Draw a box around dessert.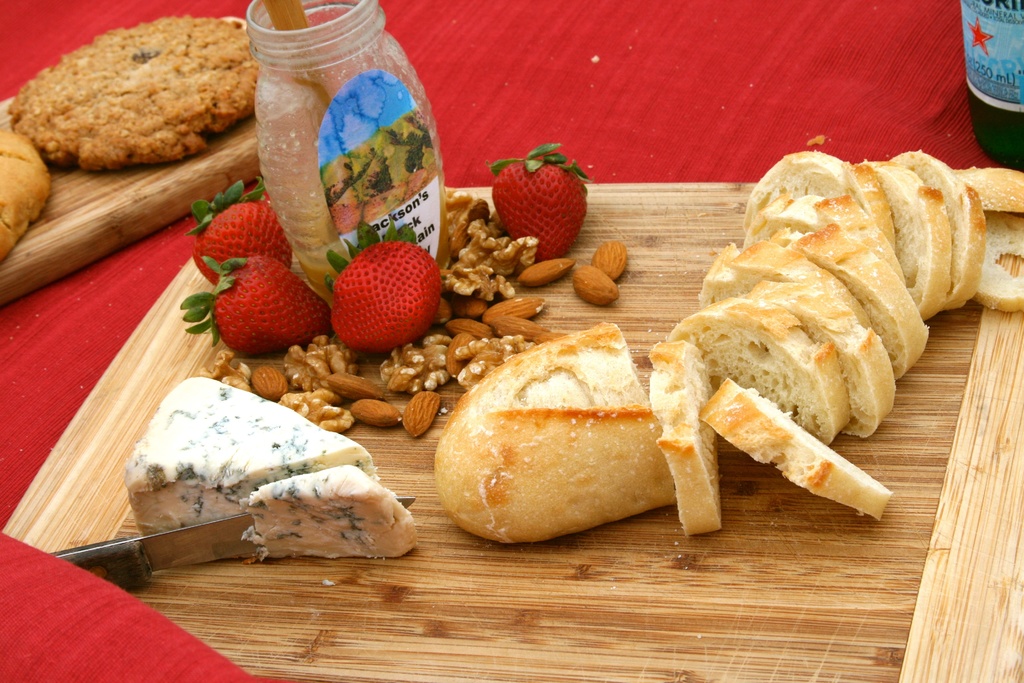
[200,340,252,391].
